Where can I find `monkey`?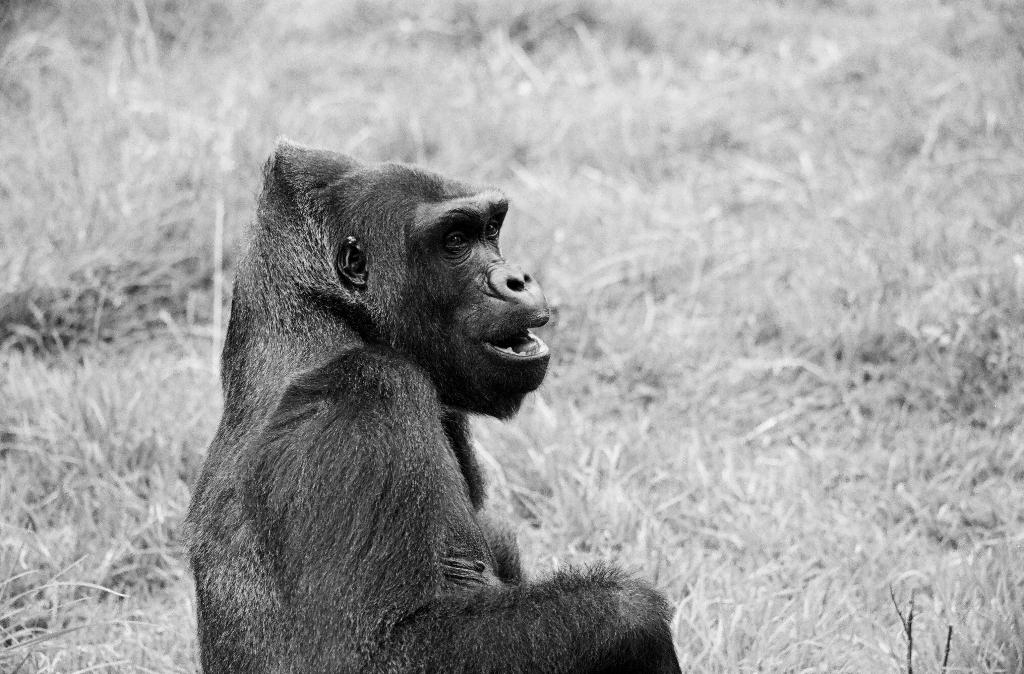
You can find it at (185, 124, 608, 673).
